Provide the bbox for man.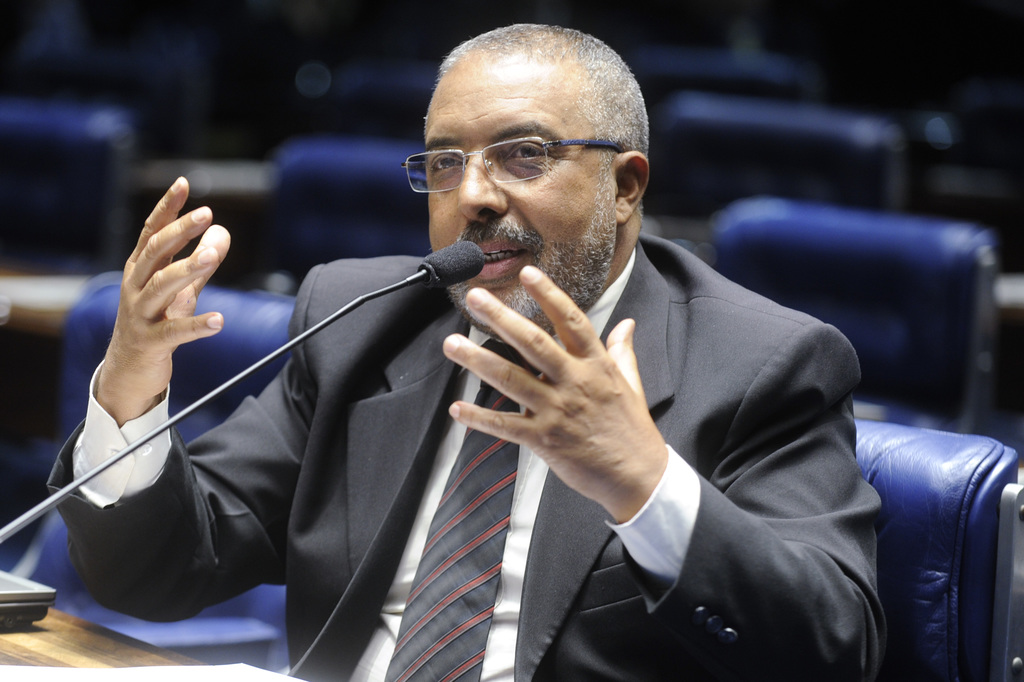
[left=42, top=22, right=888, bottom=681].
